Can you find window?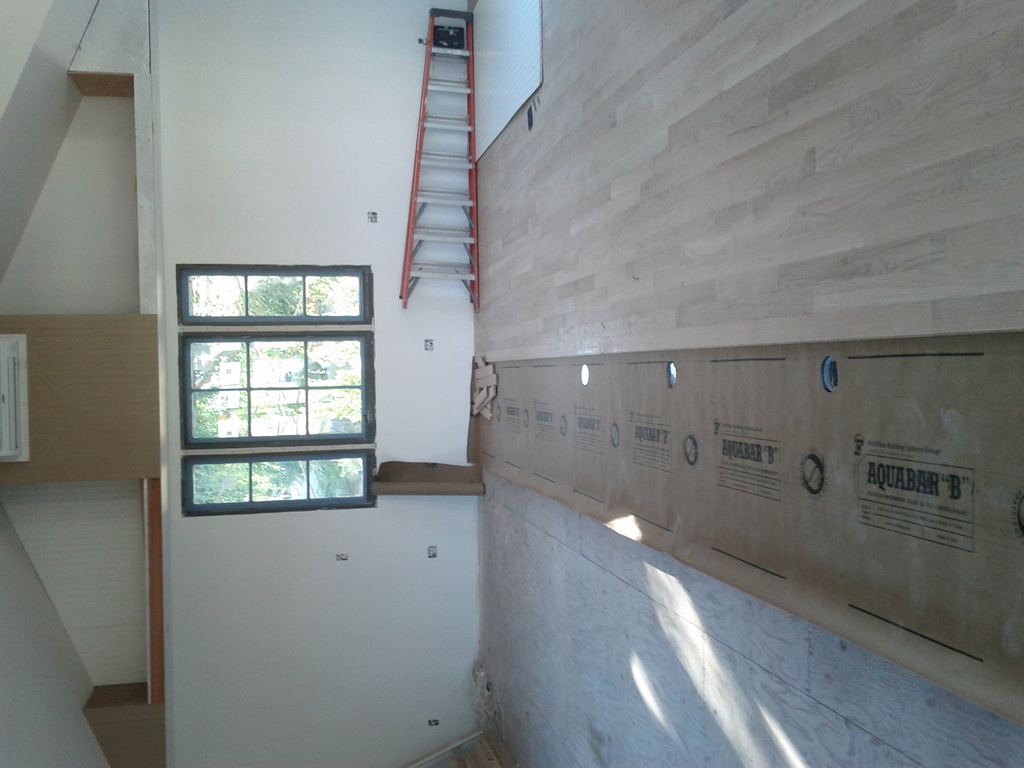
Yes, bounding box: x1=180, y1=449, x2=376, y2=517.
